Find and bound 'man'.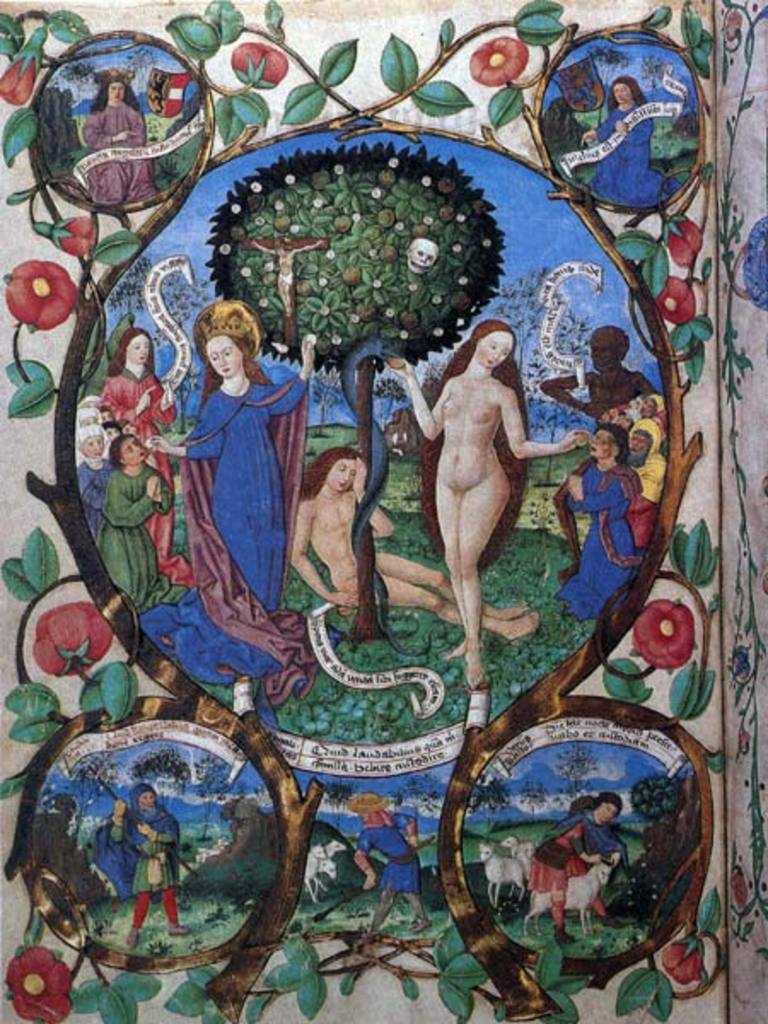
Bound: 96, 777, 201, 949.
